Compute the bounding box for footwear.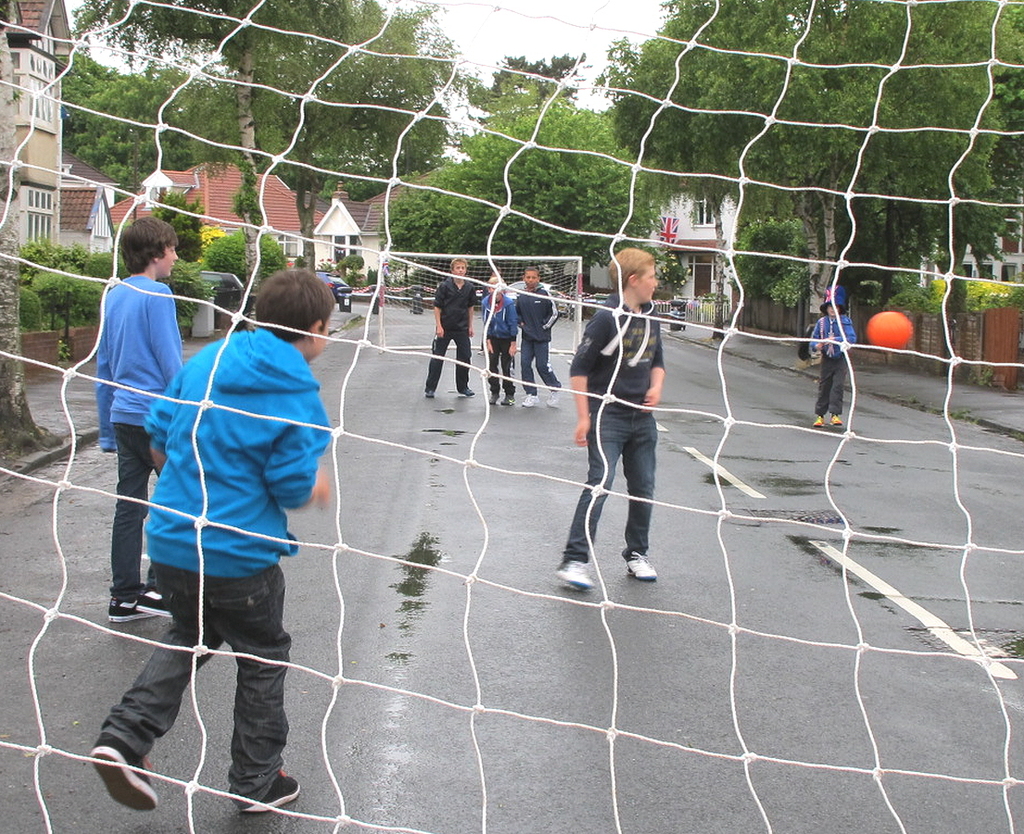
(620, 544, 665, 579).
